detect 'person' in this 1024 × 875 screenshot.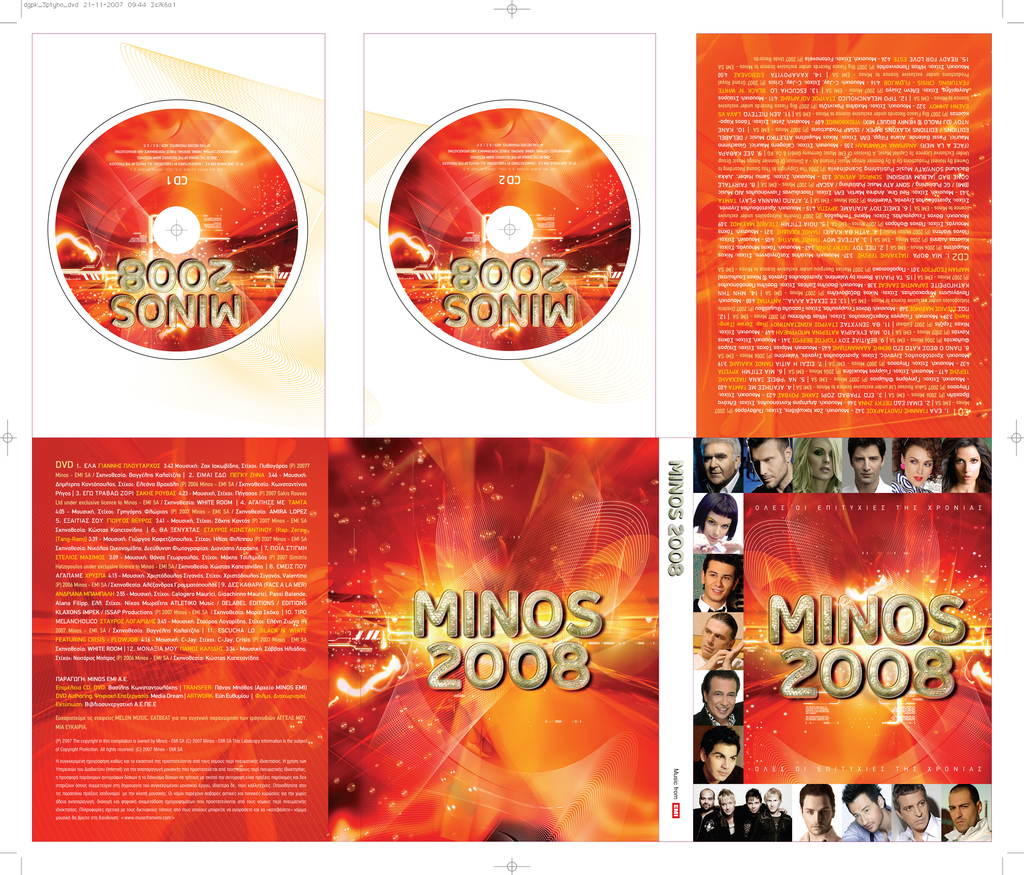
Detection: (847,436,891,494).
